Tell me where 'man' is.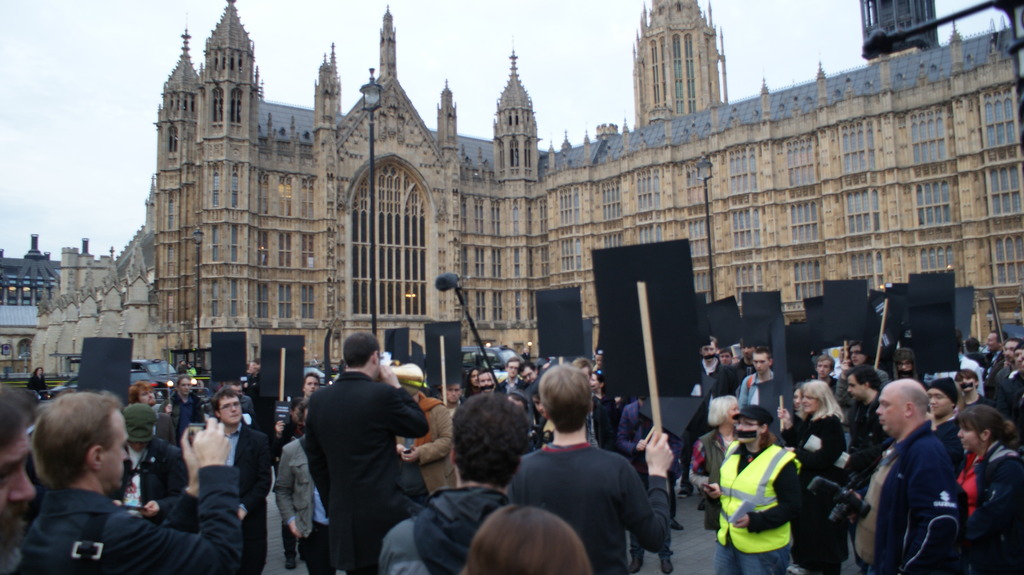
'man' is at 16/390/240/574.
